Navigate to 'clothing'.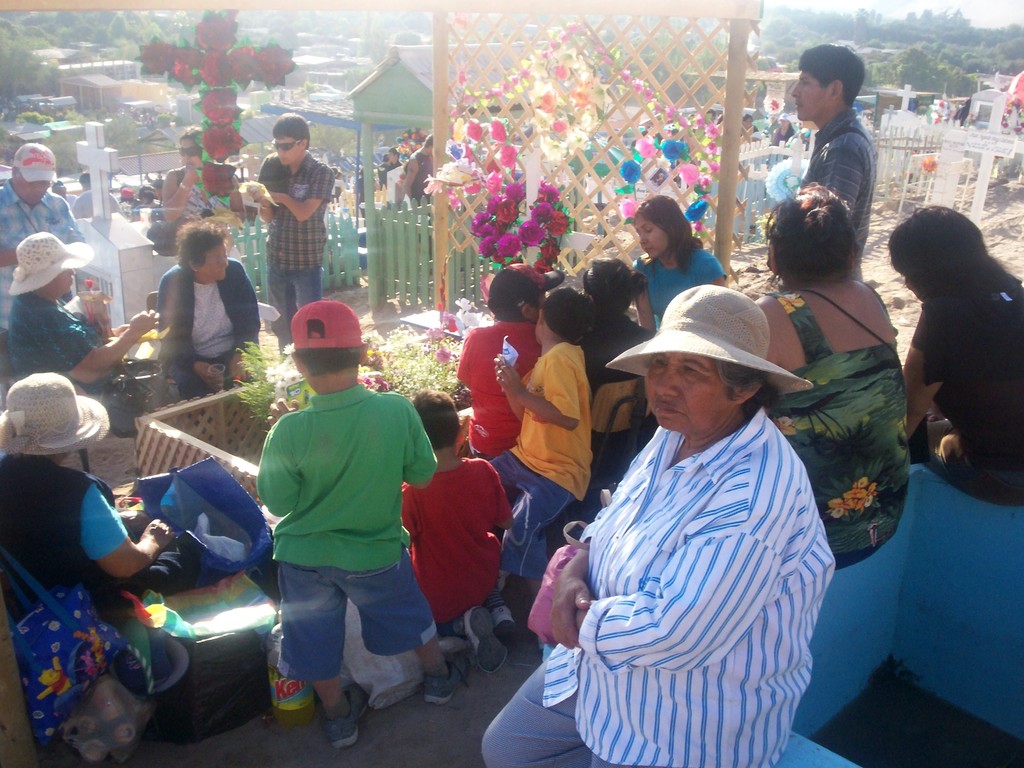
Navigation target: locate(0, 452, 192, 630).
